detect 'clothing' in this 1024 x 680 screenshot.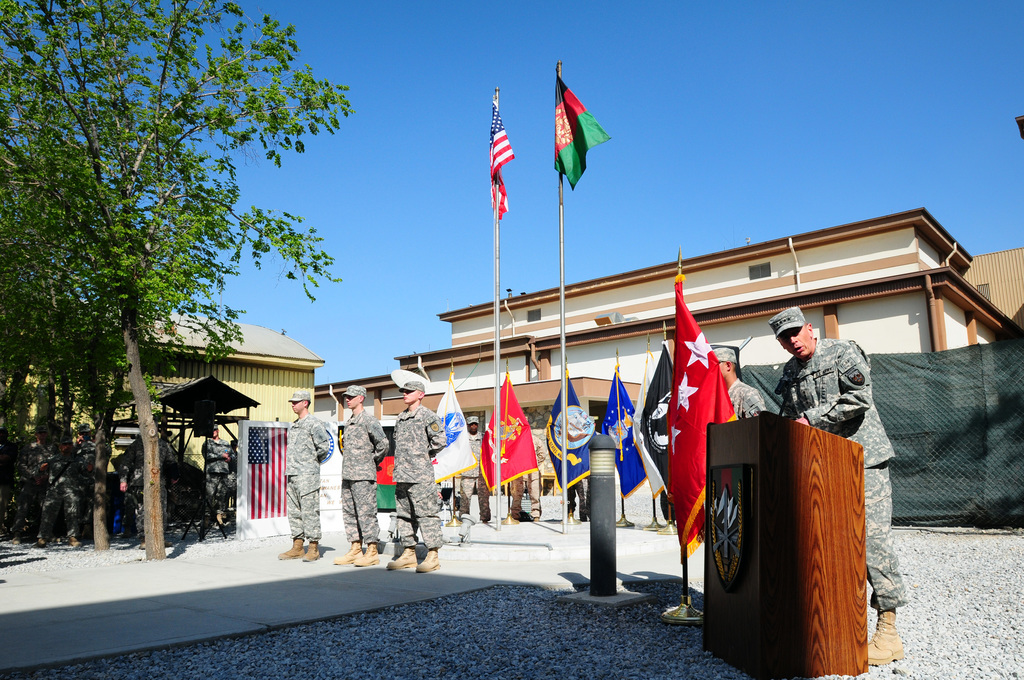
Detection: 337/403/394/544.
